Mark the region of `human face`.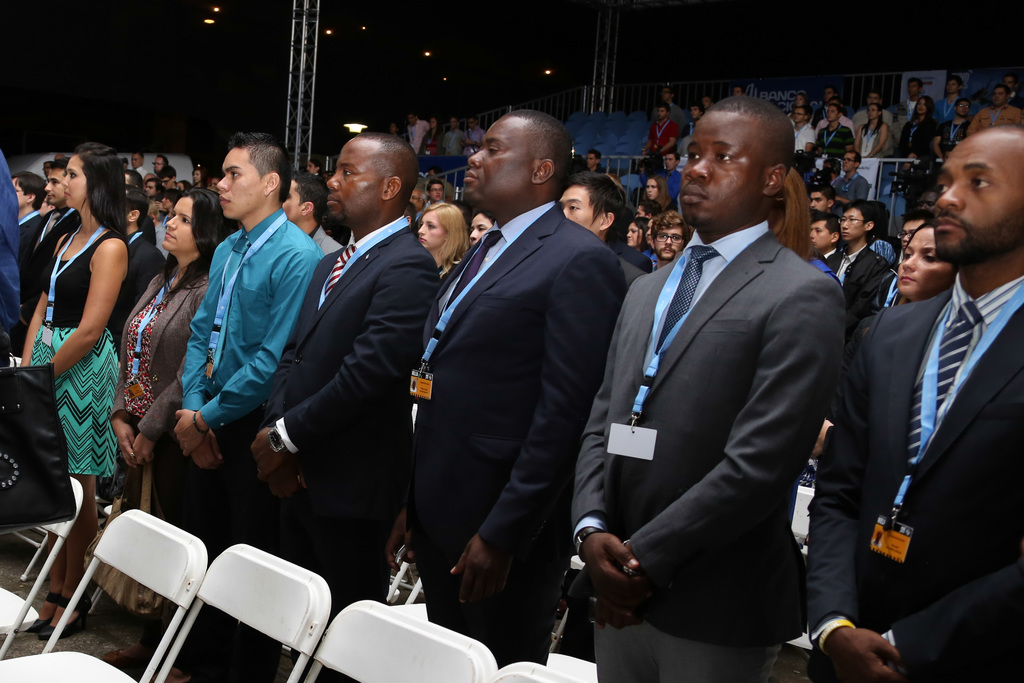
Region: 43/168/59/206.
